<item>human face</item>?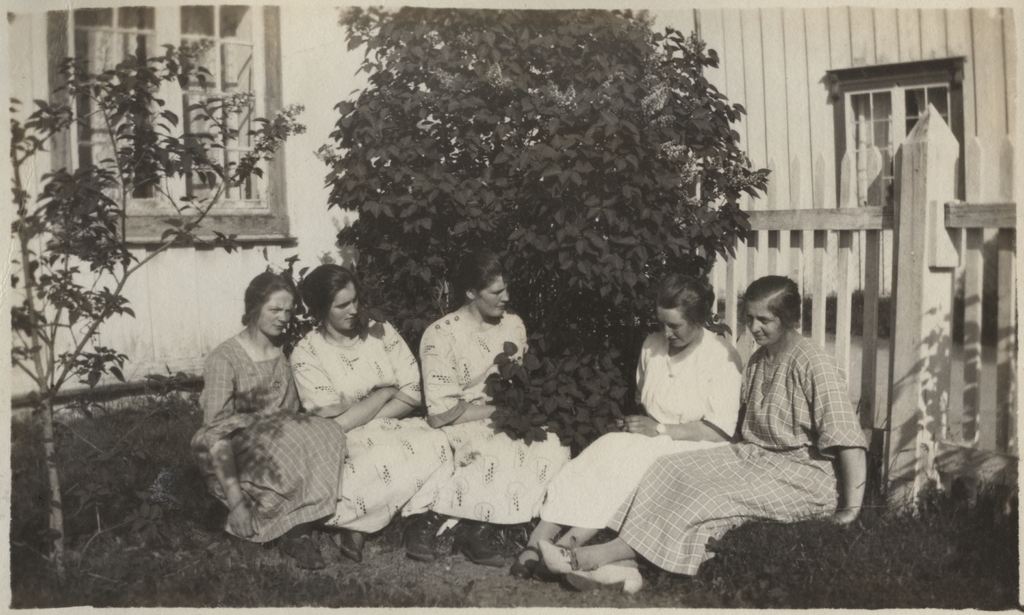
{"x1": 477, "y1": 271, "x2": 511, "y2": 317}
